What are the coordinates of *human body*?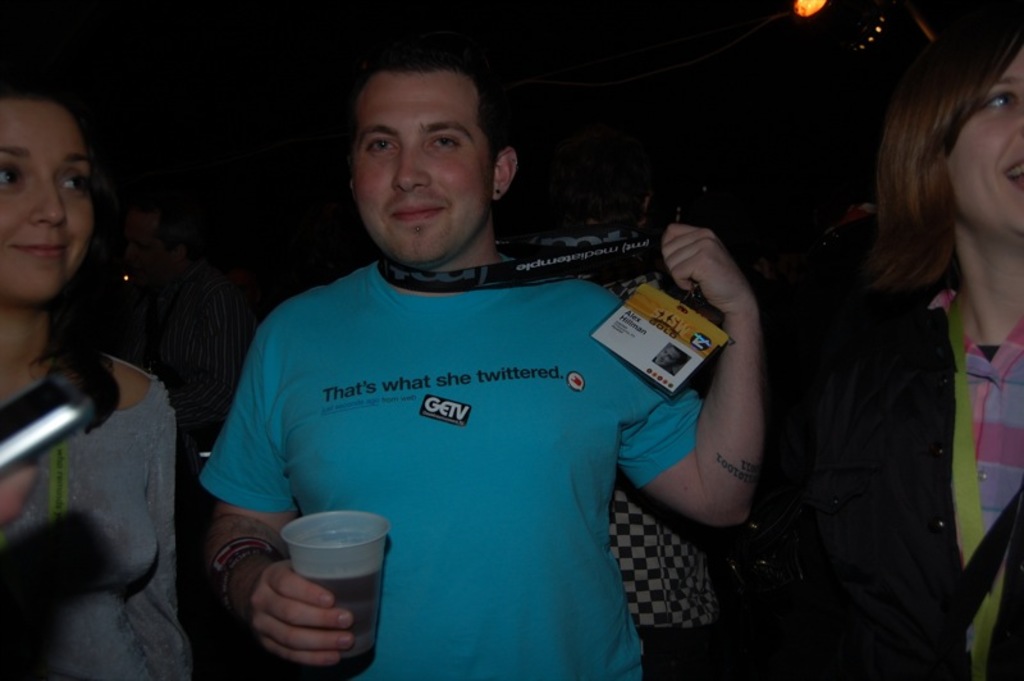
(160, 252, 269, 429).
